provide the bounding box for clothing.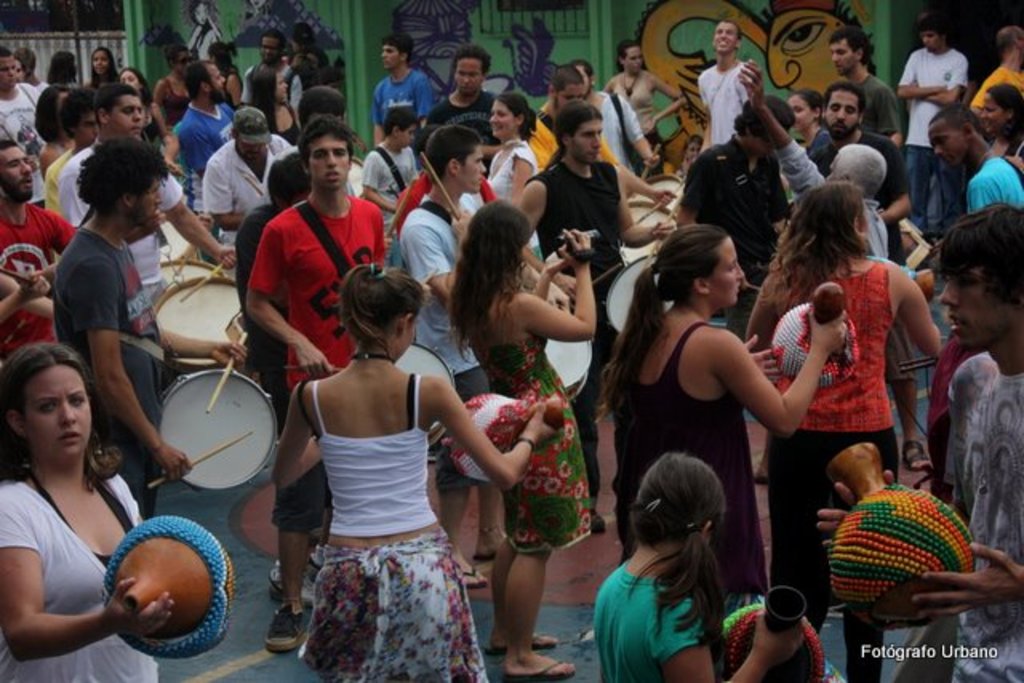
701 62 755 158.
